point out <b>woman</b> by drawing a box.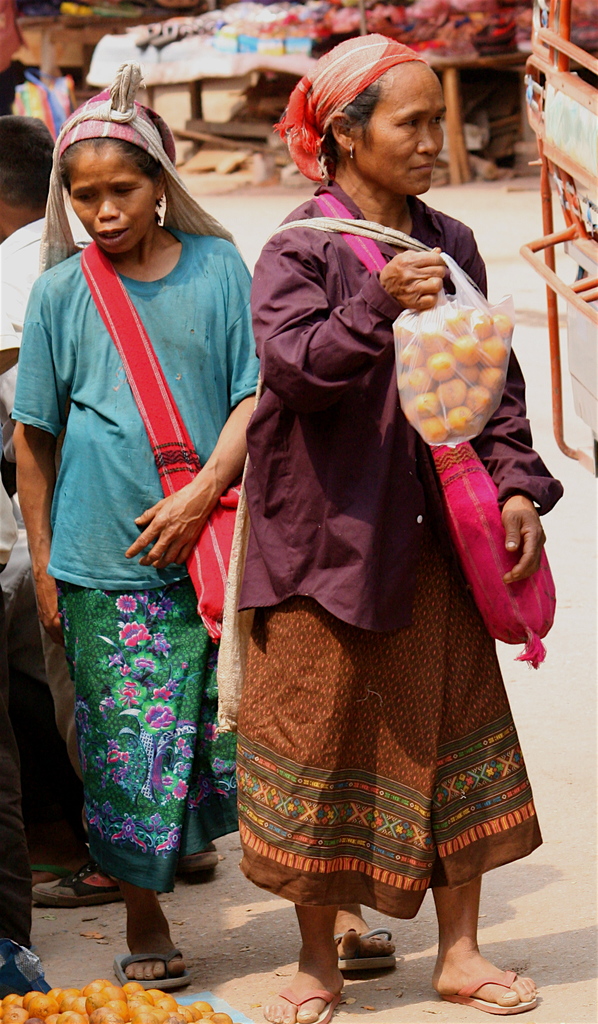
left=255, top=32, right=566, bottom=1023.
